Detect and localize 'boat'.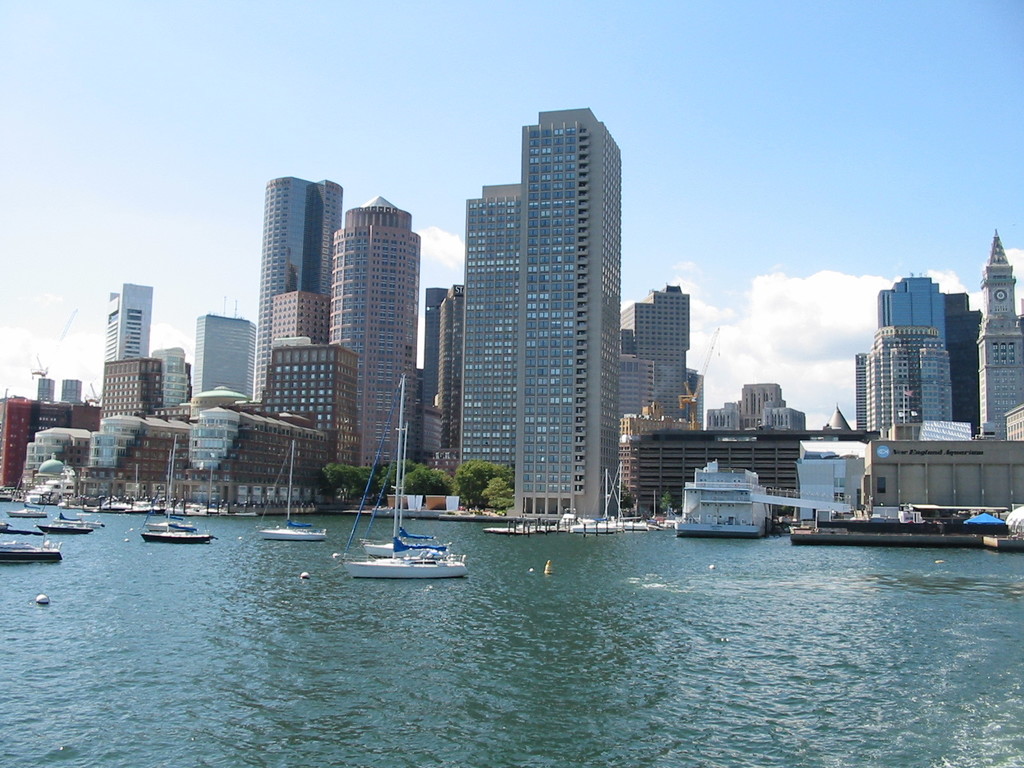
Localized at bbox(262, 444, 323, 541).
